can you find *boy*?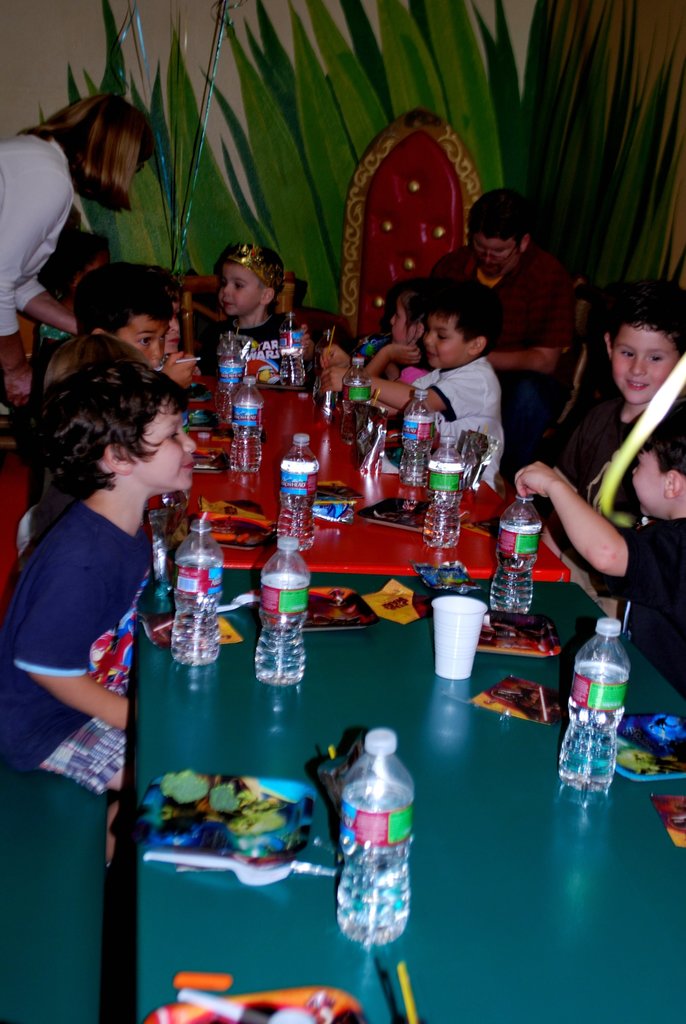
Yes, bounding box: box(192, 234, 312, 387).
